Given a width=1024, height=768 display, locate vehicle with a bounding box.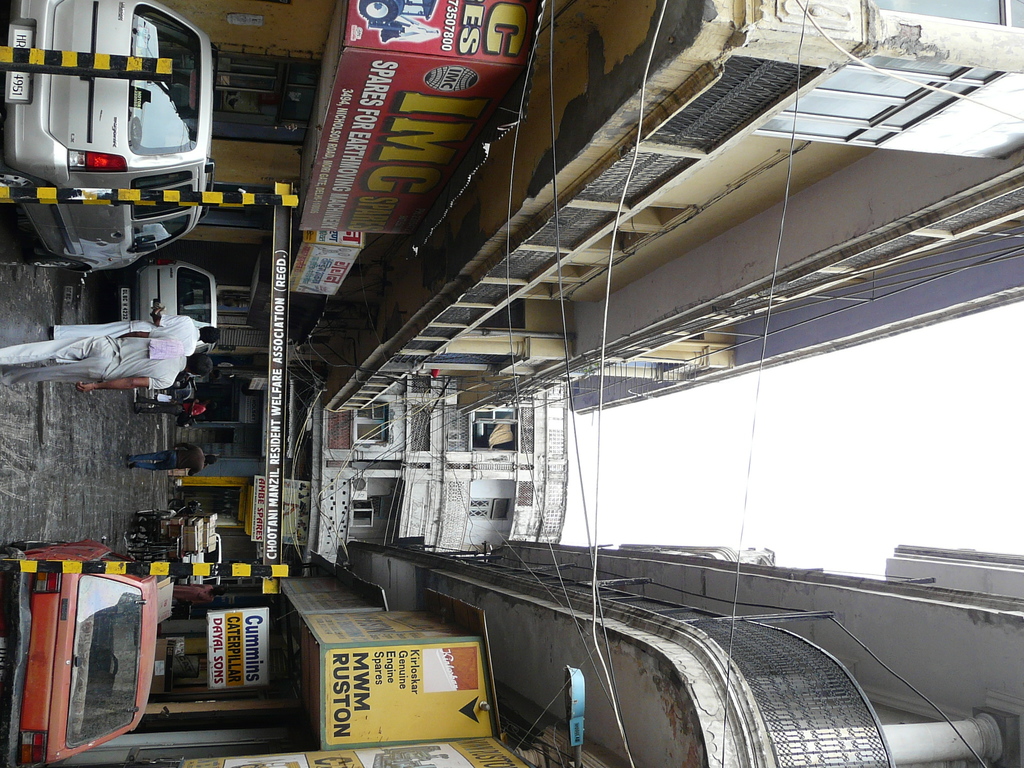
Located: [x1=185, y1=536, x2=222, y2=587].
